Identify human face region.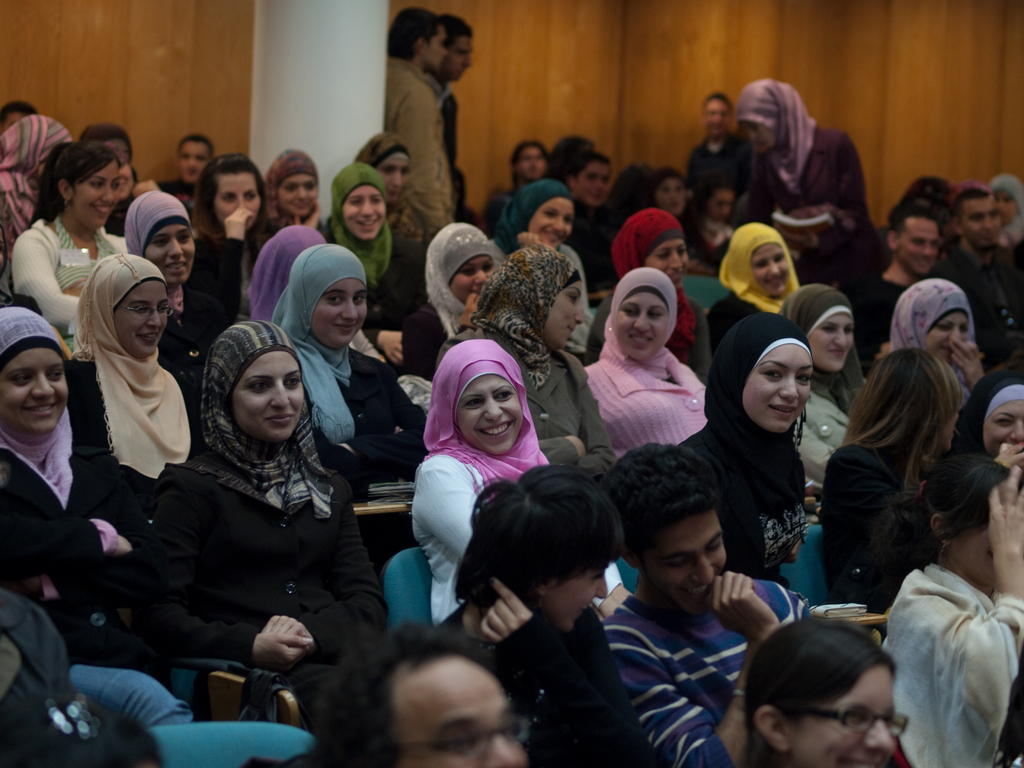
Region: locate(383, 150, 404, 195).
